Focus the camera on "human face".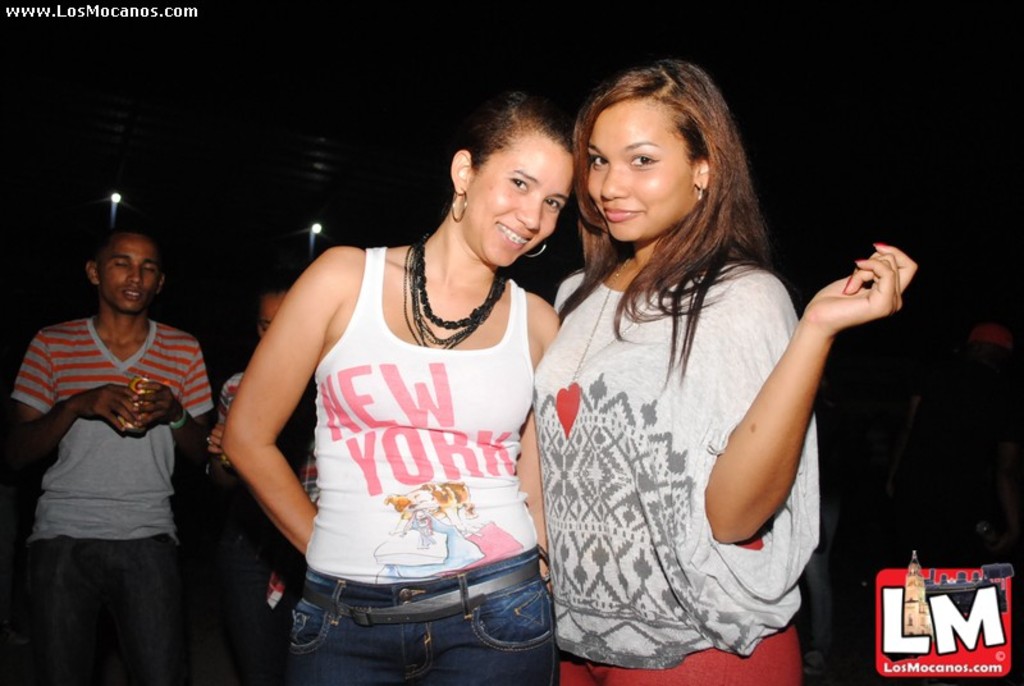
Focus region: 251, 289, 296, 340.
